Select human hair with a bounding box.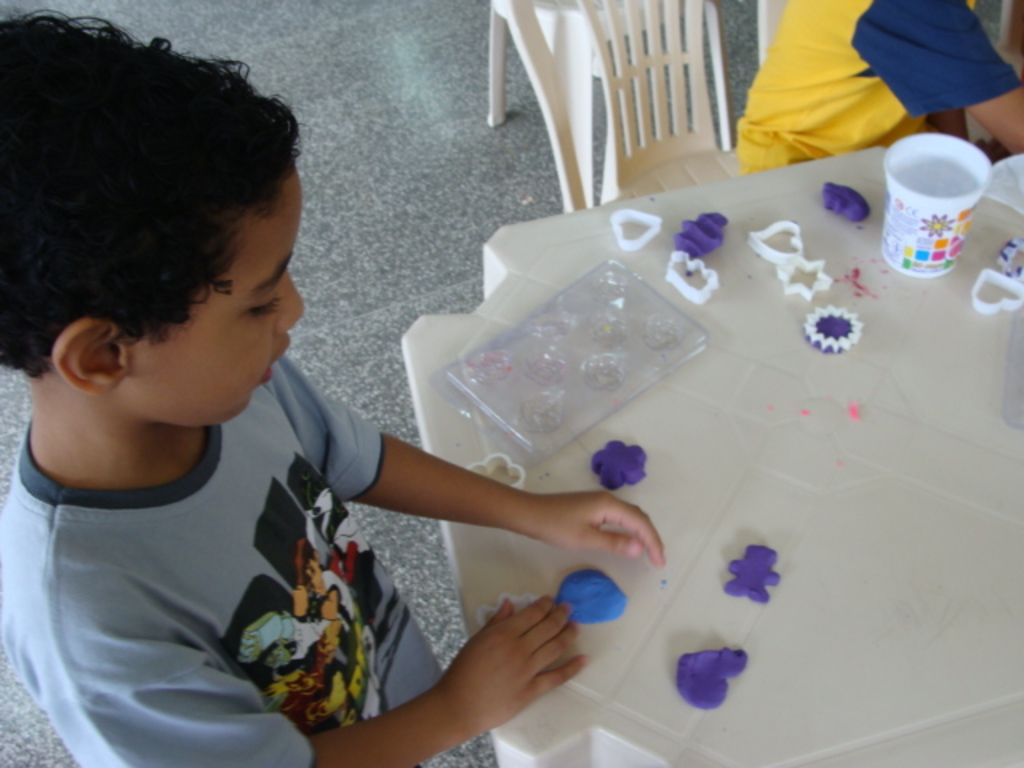
<region>19, 8, 298, 446</region>.
